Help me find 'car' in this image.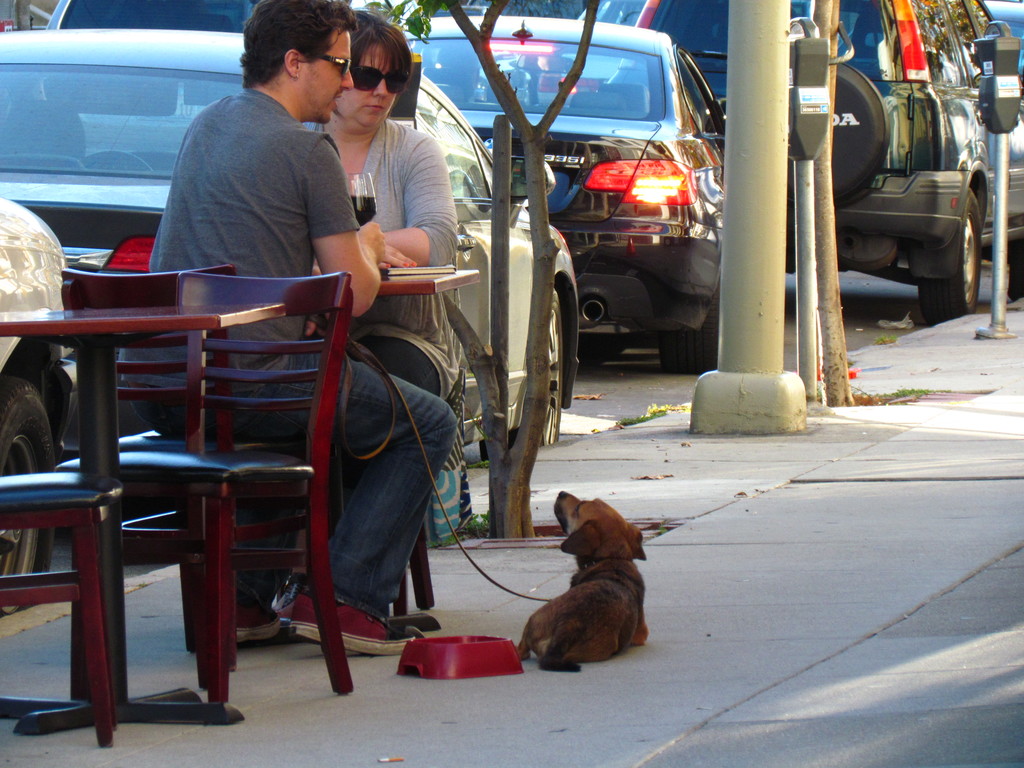
Found it: region(534, 0, 632, 111).
